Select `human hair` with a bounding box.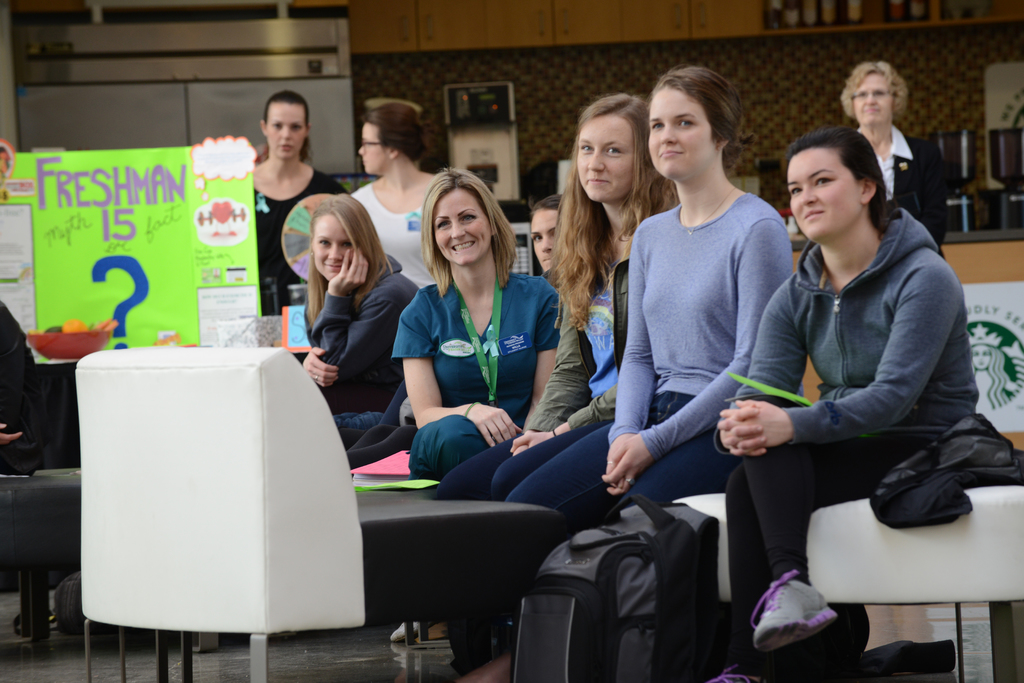
region(536, 191, 561, 210).
